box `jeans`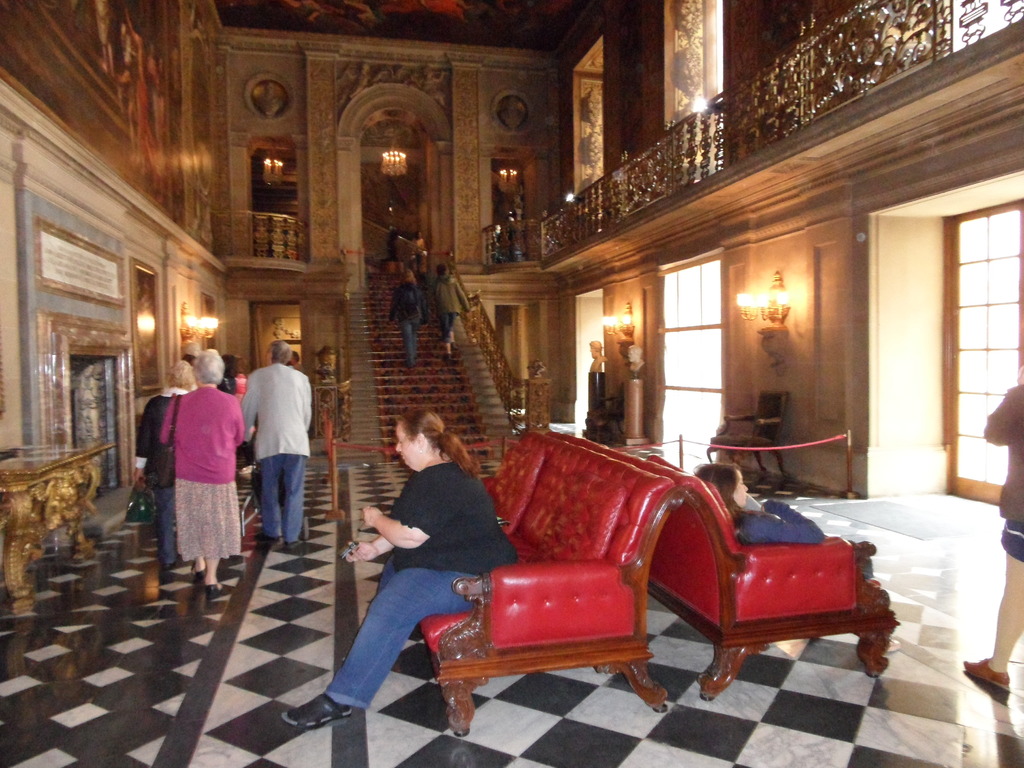
154:487:174:563
